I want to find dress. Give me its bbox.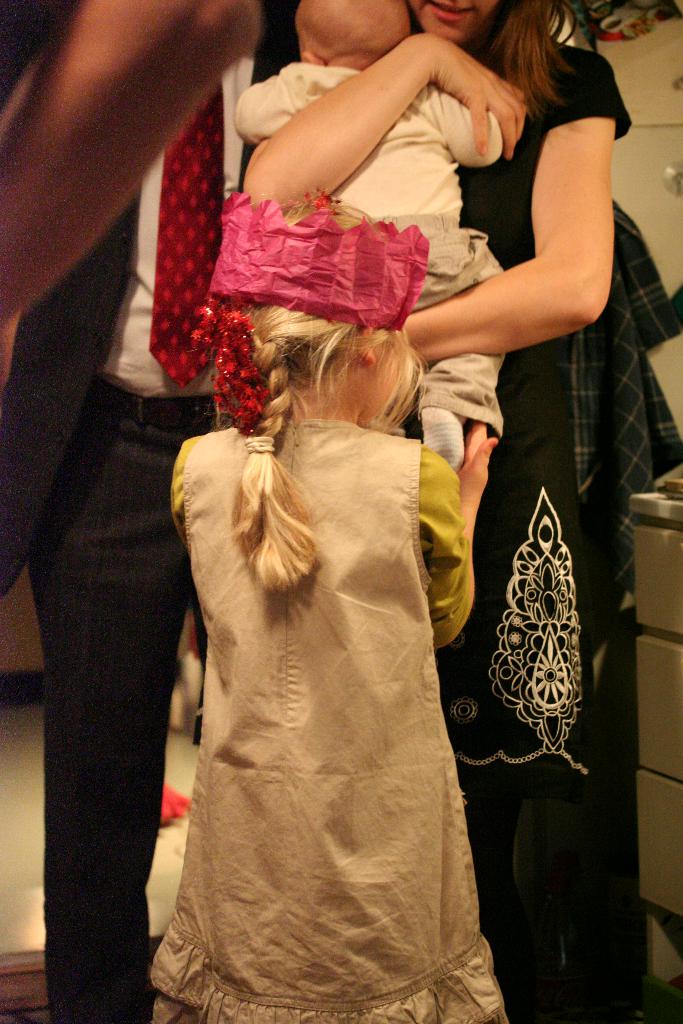
l=164, t=420, r=514, b=1023.
